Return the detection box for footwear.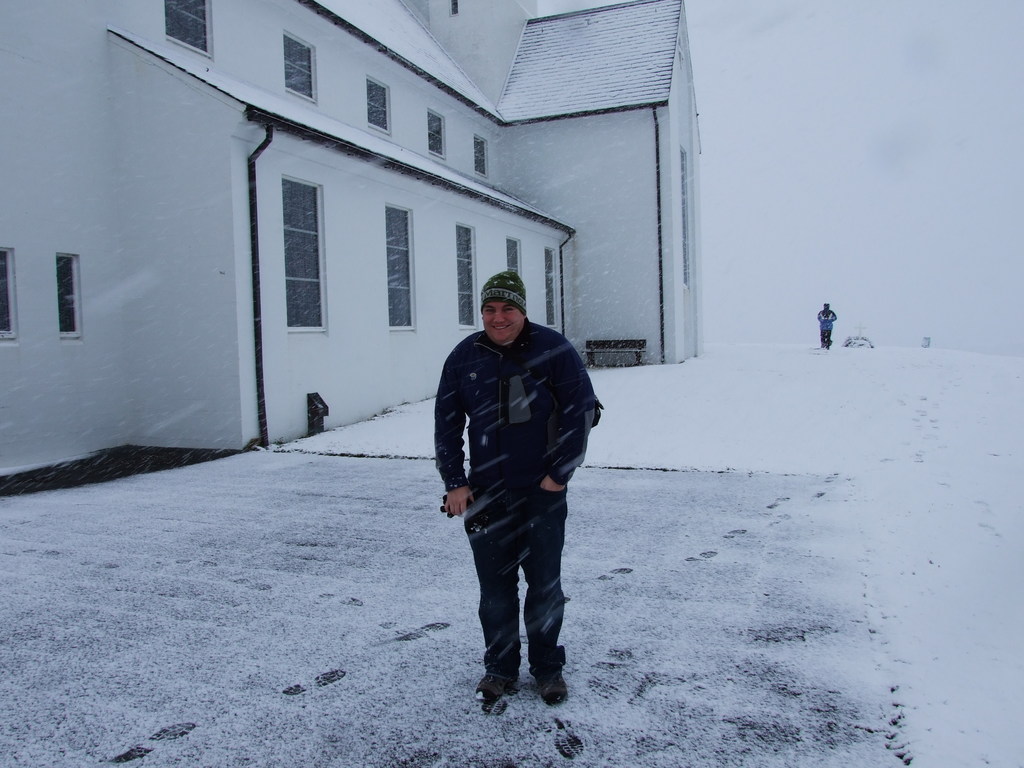
(x1=472, y1=636, x2=562, y2=709).
